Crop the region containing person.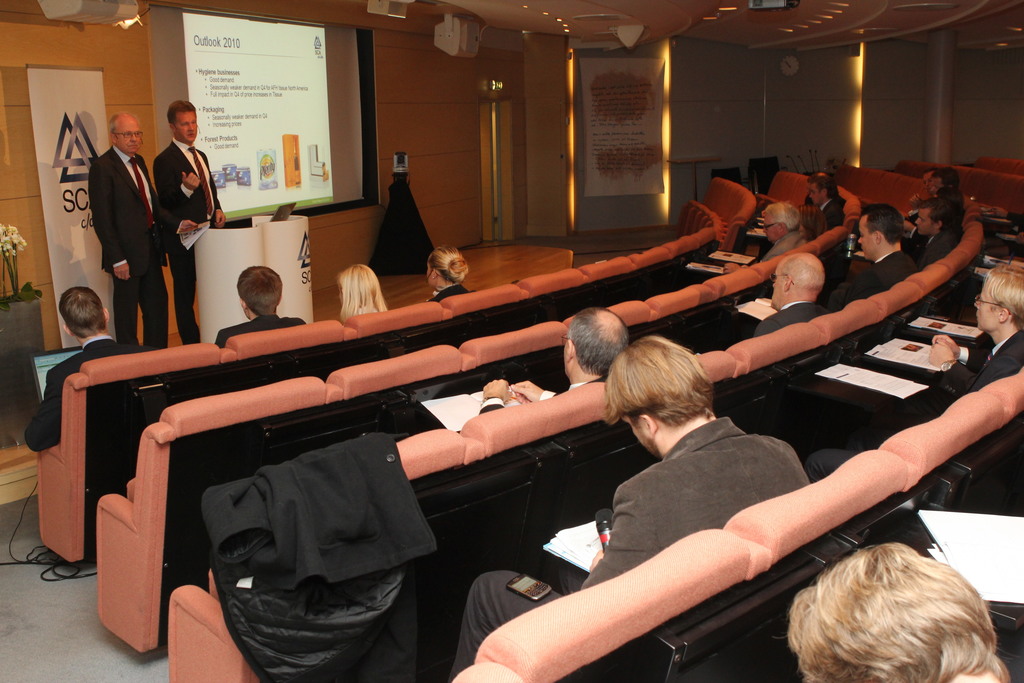
Crop region: pyautogui.locateOnScreen(22, 281, 138, 454).
